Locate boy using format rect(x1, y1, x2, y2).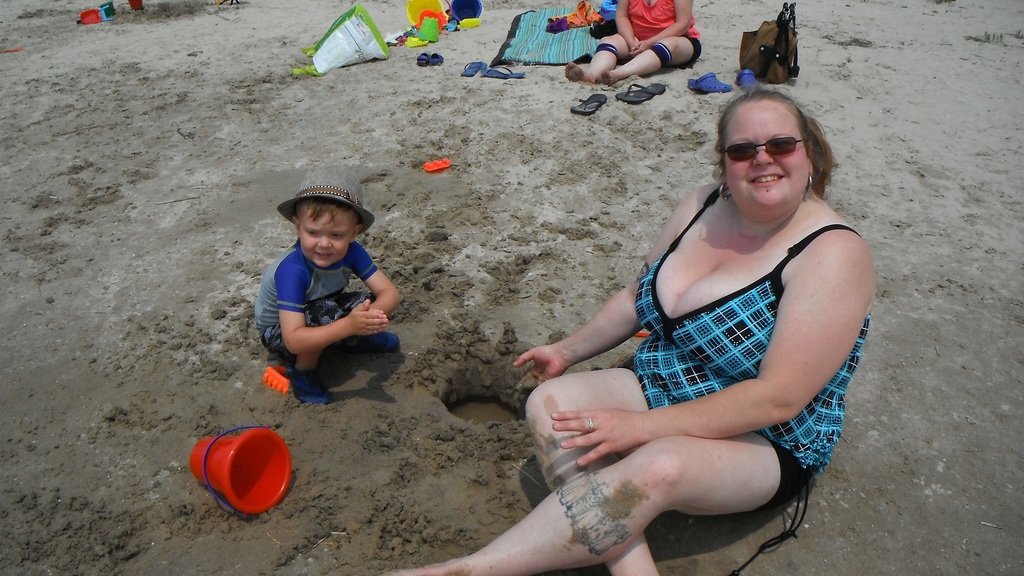
rect(243, 159, 408, 405).
